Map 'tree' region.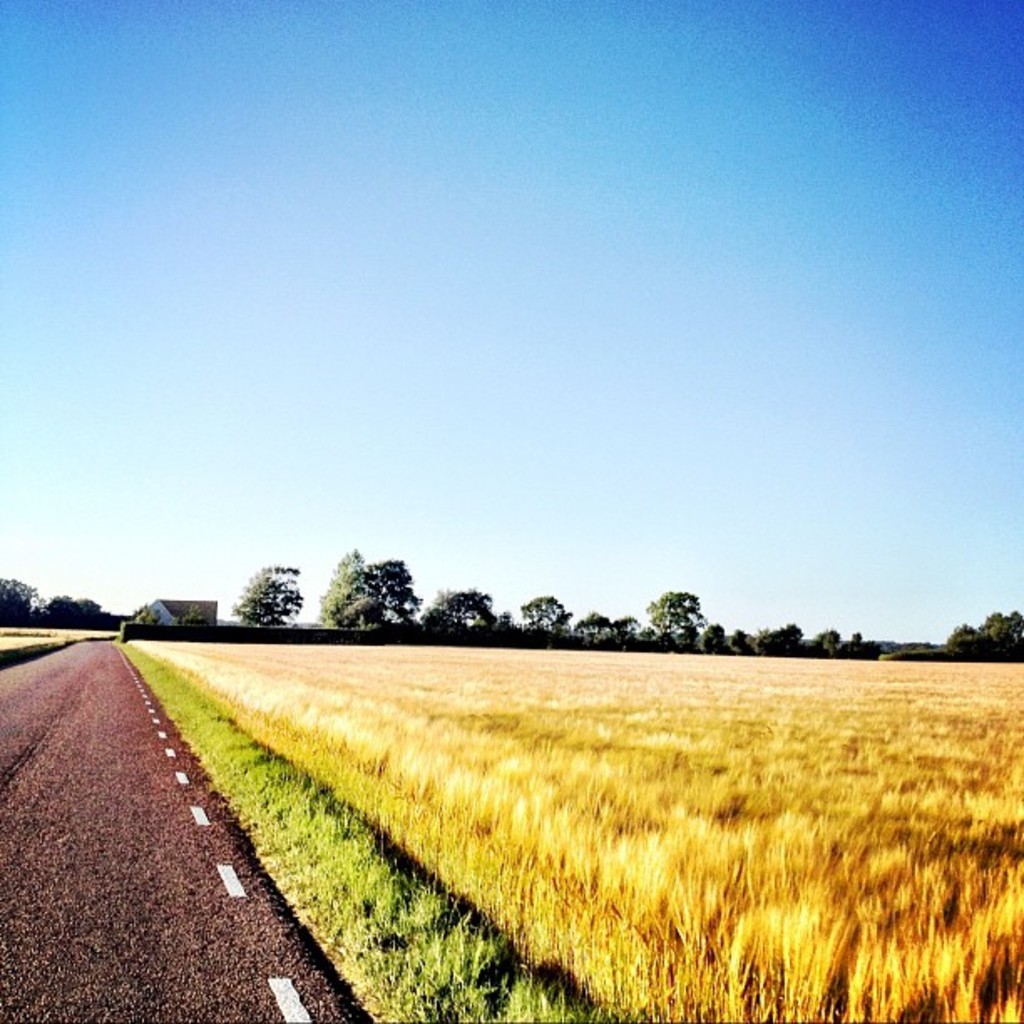
Mapped to rect(251, 557, 320, 627).
